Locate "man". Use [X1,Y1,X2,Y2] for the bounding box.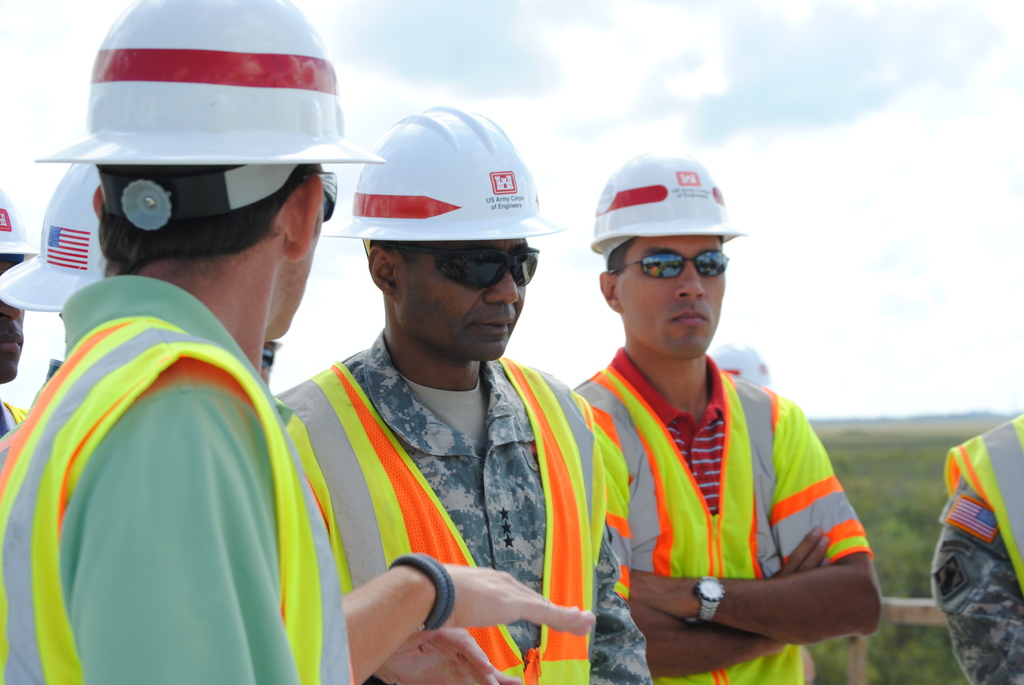
[553,178,874,681].
